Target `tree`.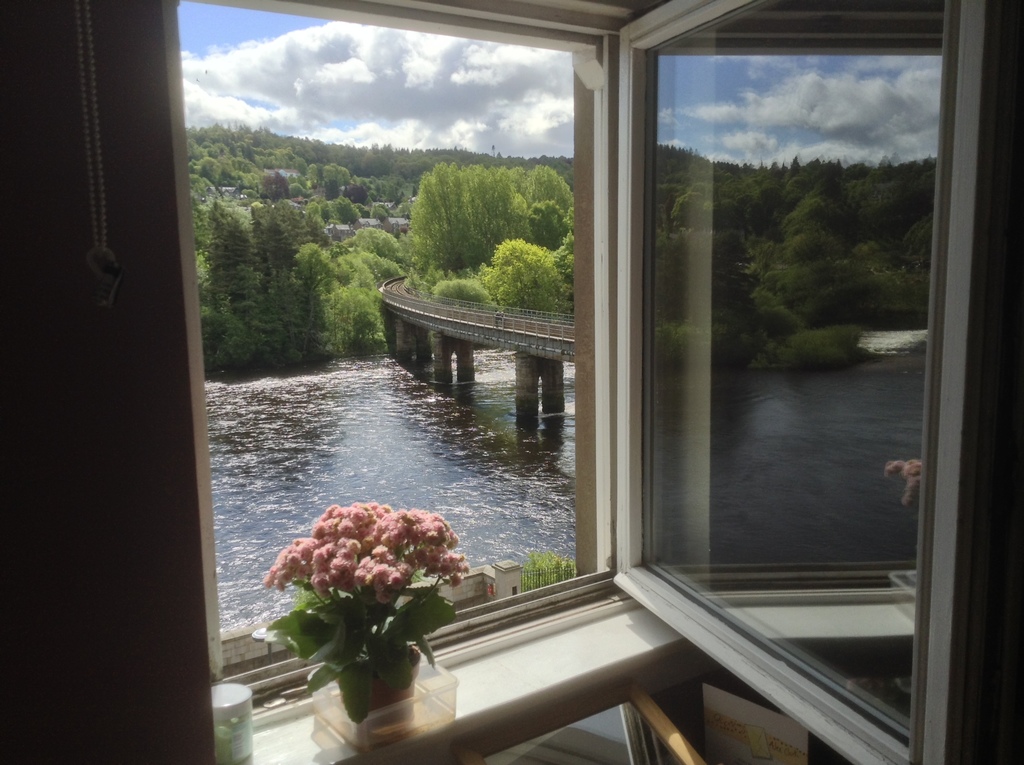
Target region: 516/159/574/254.
